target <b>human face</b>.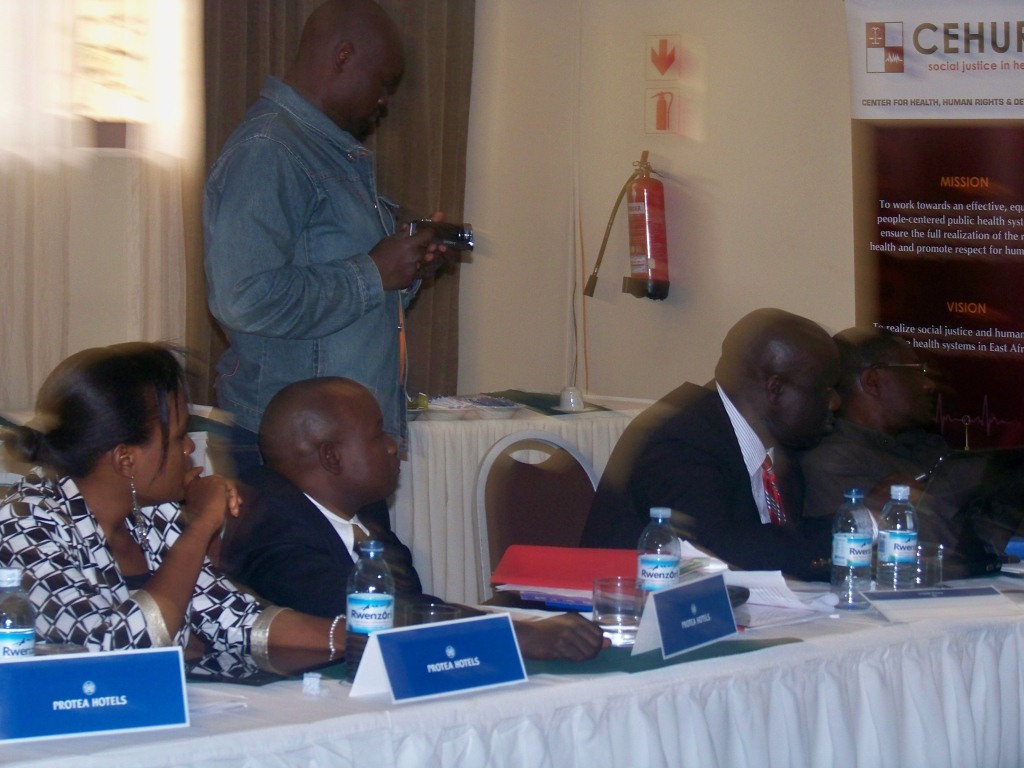
Target region: bbox(882, 349, 930, 408).
